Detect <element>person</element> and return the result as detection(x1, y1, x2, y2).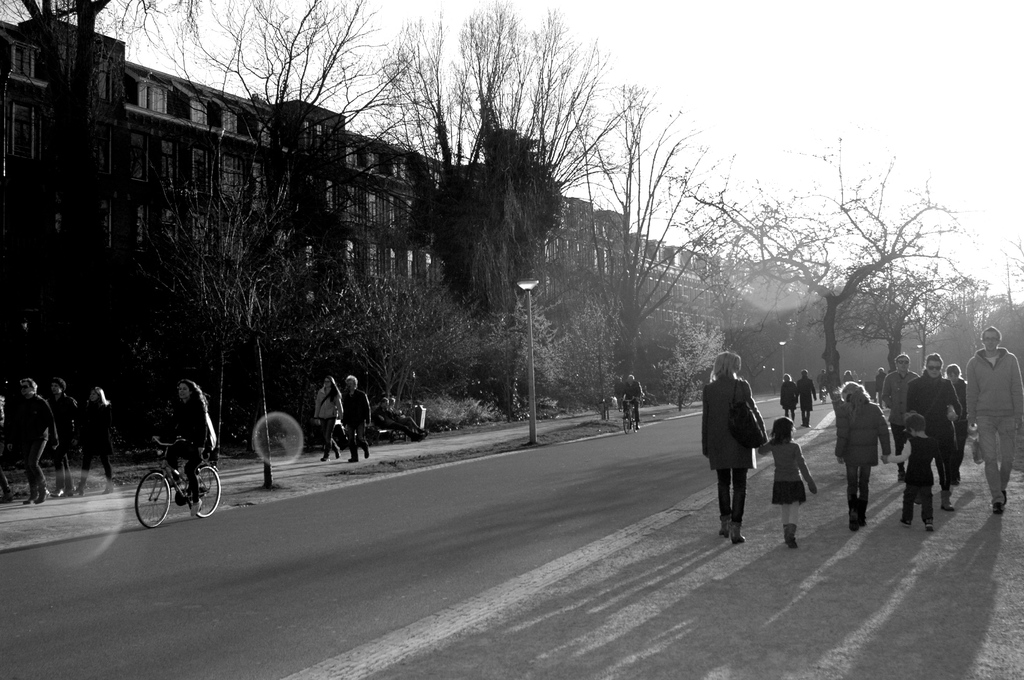
detection(840, 368, 860, 390).
